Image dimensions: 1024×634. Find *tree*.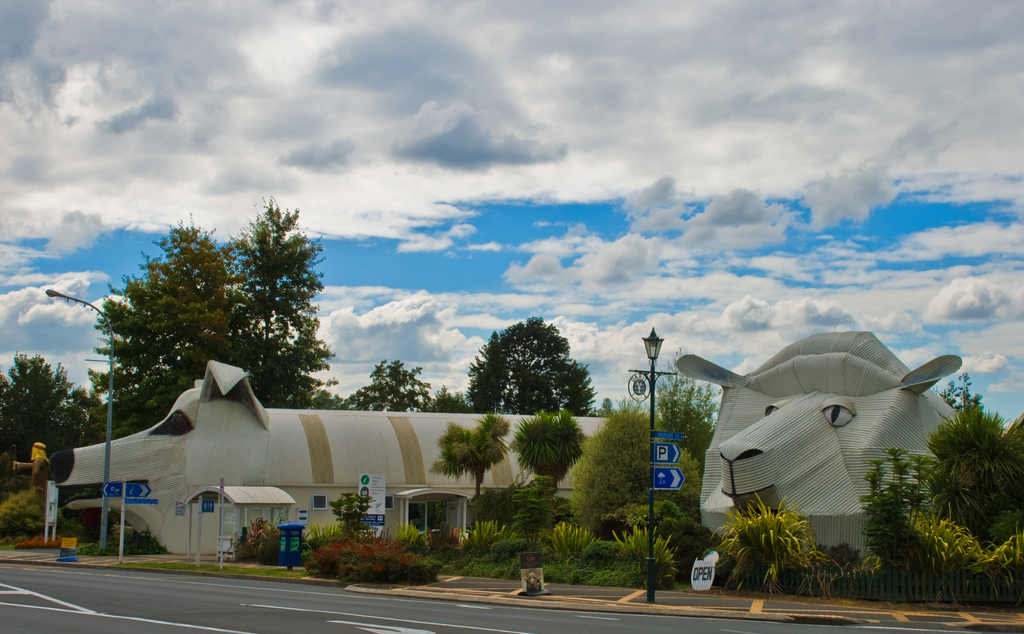
bbox=[568, 391, 702, 539].
